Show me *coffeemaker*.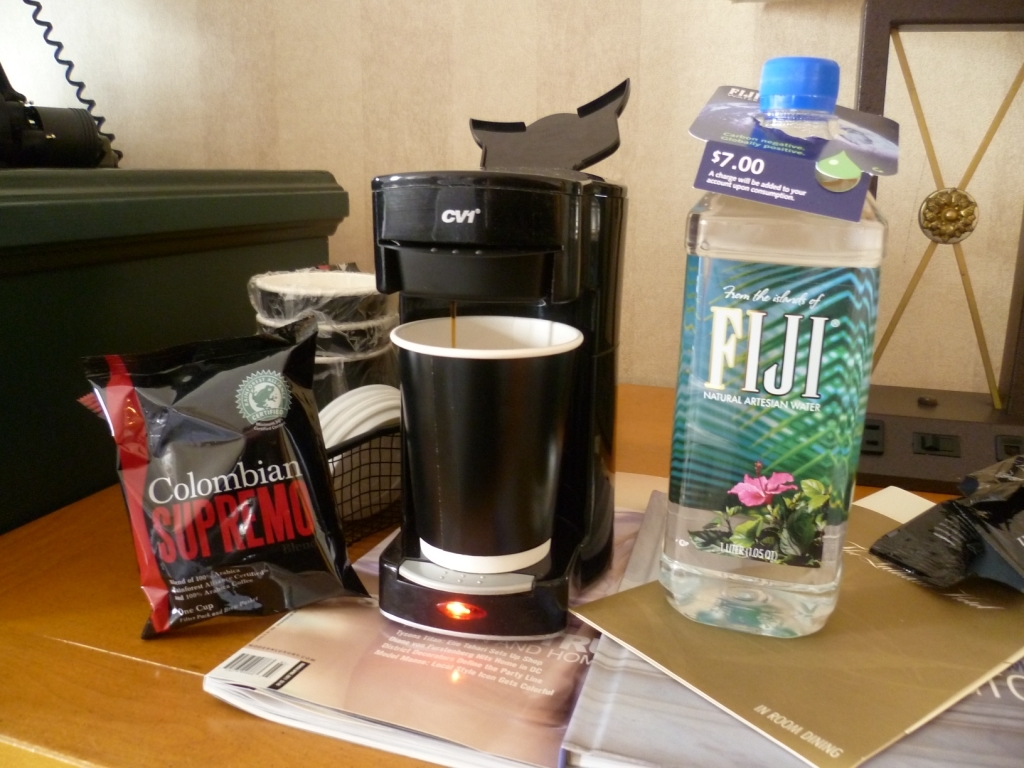
*coffeemaker* is here: (x1=373, y1=67, x2=634, y2=641).
